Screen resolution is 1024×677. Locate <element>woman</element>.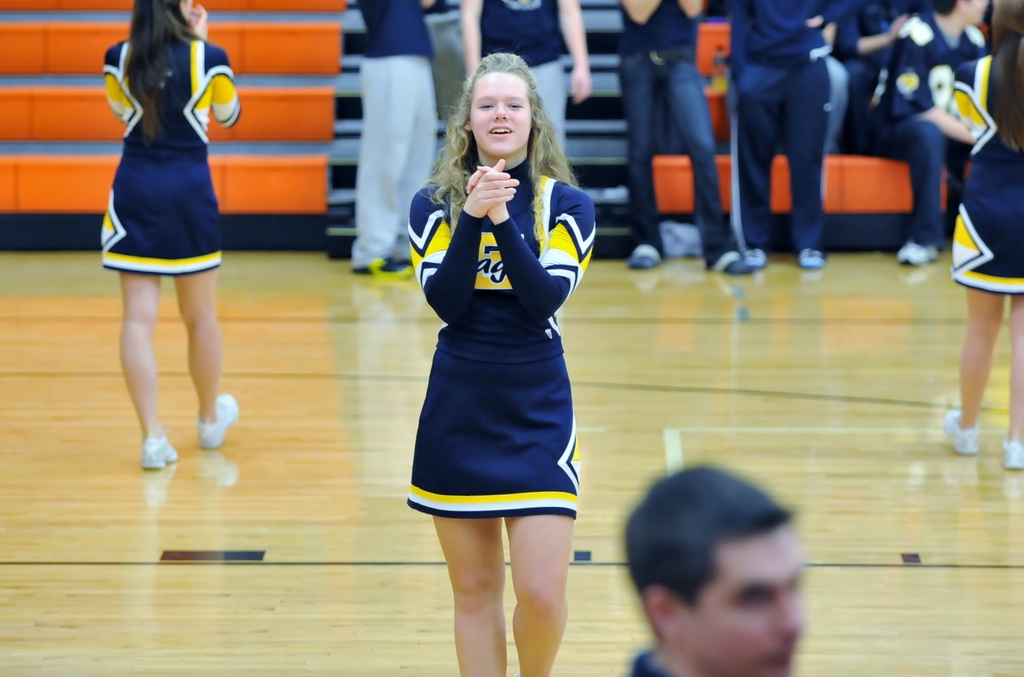
rect(385, 68, 591, 609).
